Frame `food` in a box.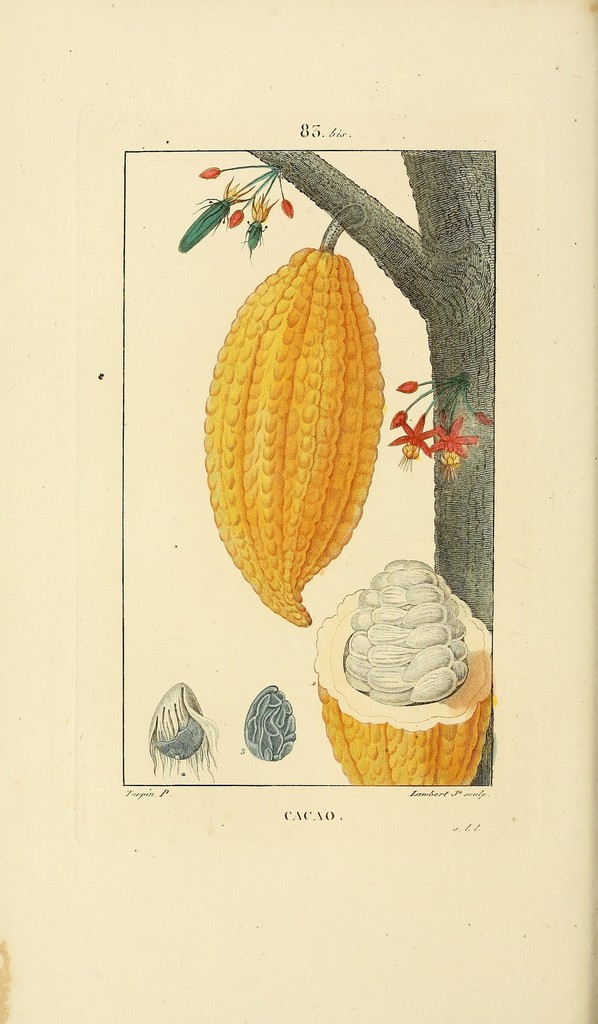
Rect(312, 556, 494, 785).
